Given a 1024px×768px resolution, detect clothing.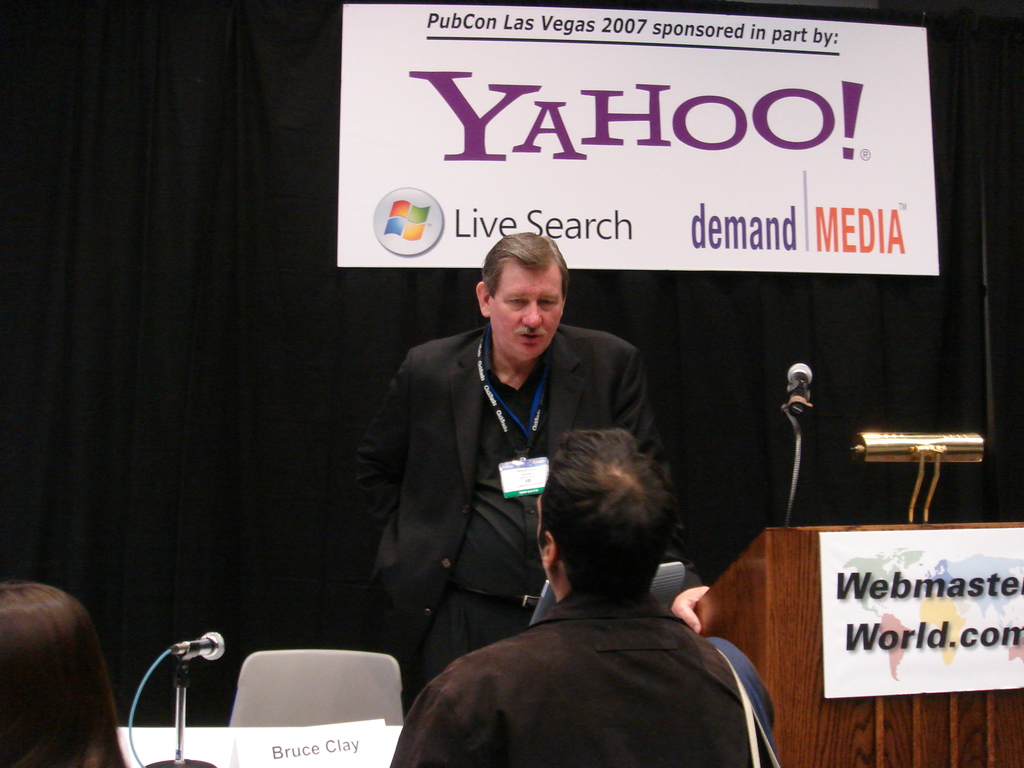
(x1=388, y1=580, x2=783, y2=767).
